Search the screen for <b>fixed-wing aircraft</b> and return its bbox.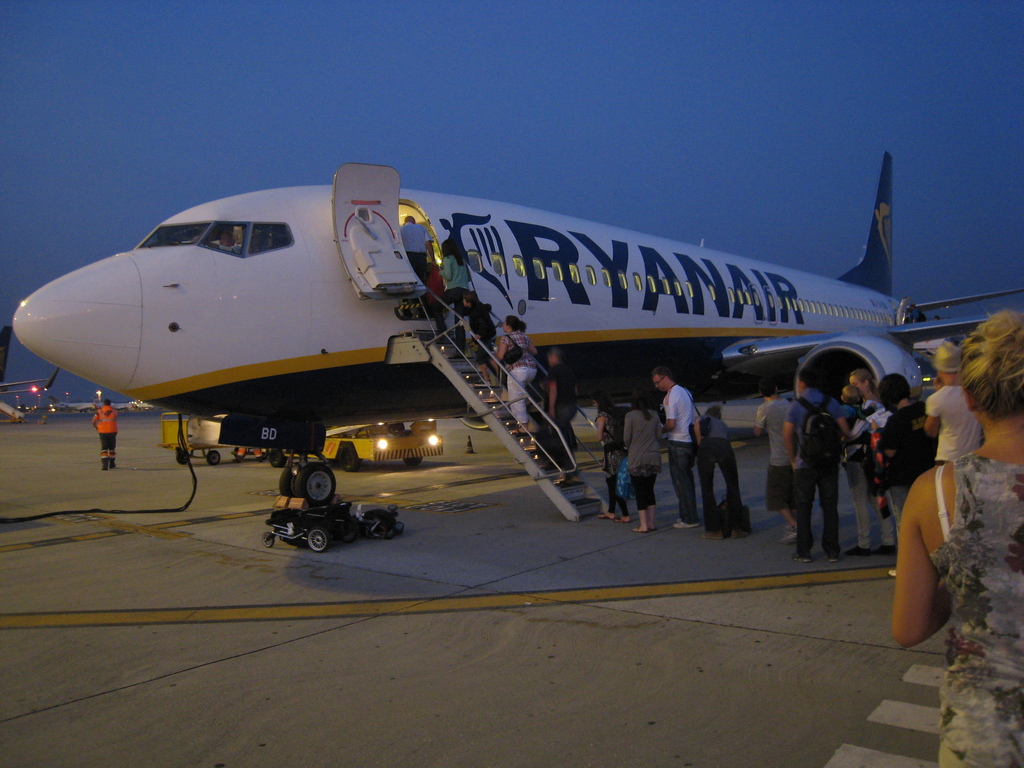
Found: [x1=1, y1=148, x2=1023, y2=504].
